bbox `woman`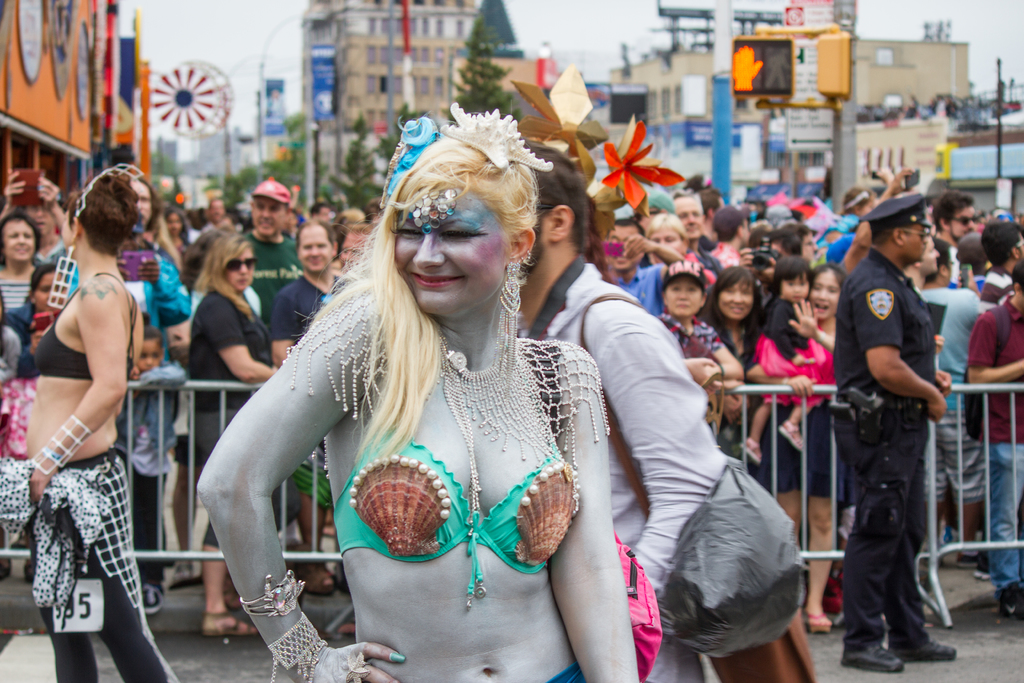
{"left": 193, "top": 110, "right": 655, "bottom": 671}
